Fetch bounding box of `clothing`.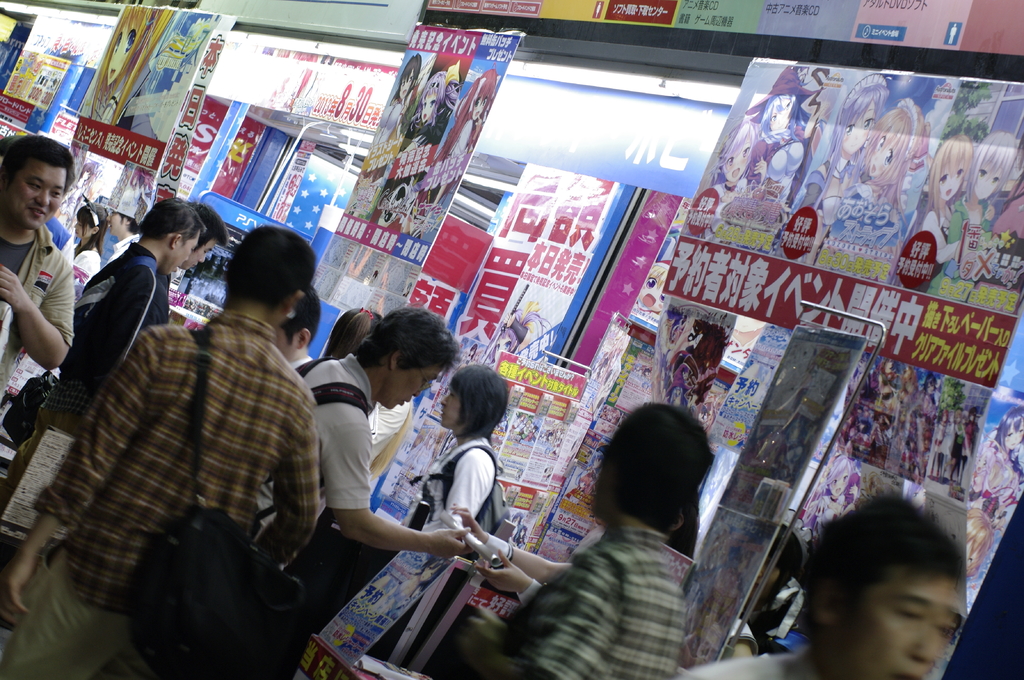
Bbox: (952, 423, 964, 459).
